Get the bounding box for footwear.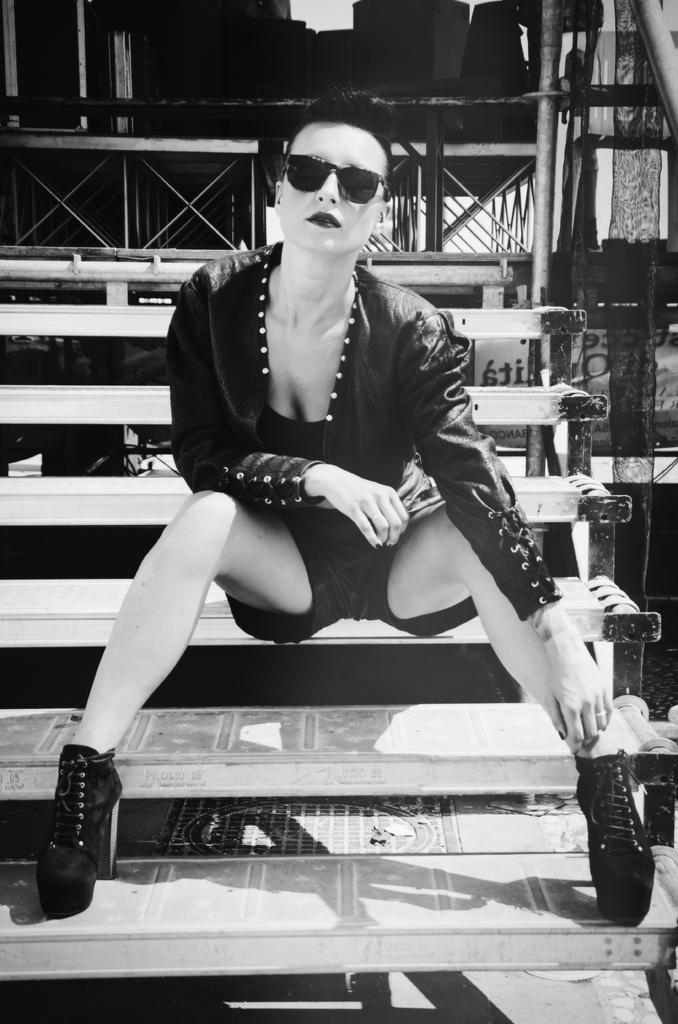
pyautogui.locateOnScreen(572, 746, 659, 925).
